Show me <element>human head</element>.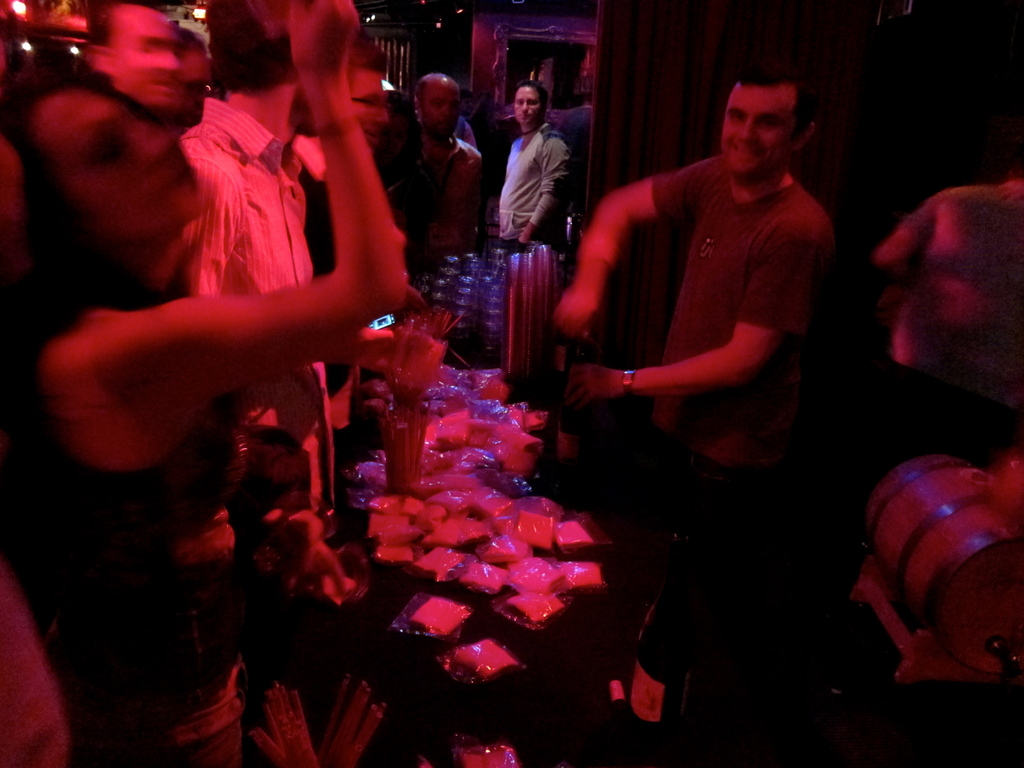
<element>human head</element> is here: l=513, t=83, r=547, b=125.
